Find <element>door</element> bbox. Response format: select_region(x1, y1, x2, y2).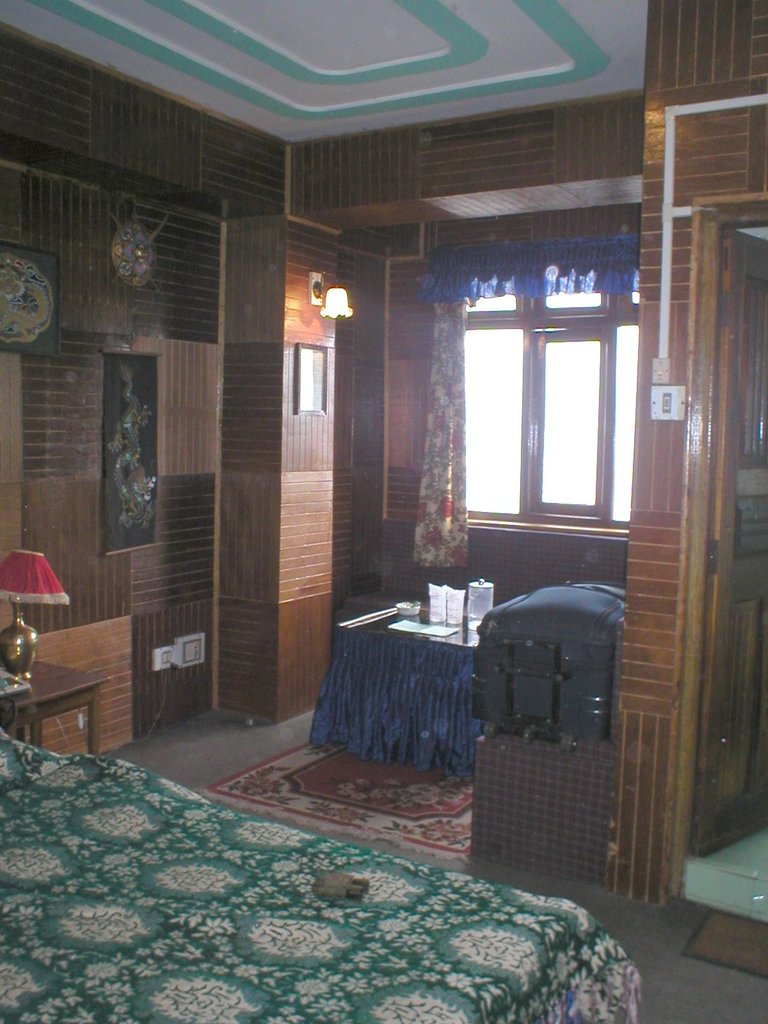
select_region(689, 231, 767, 865).
